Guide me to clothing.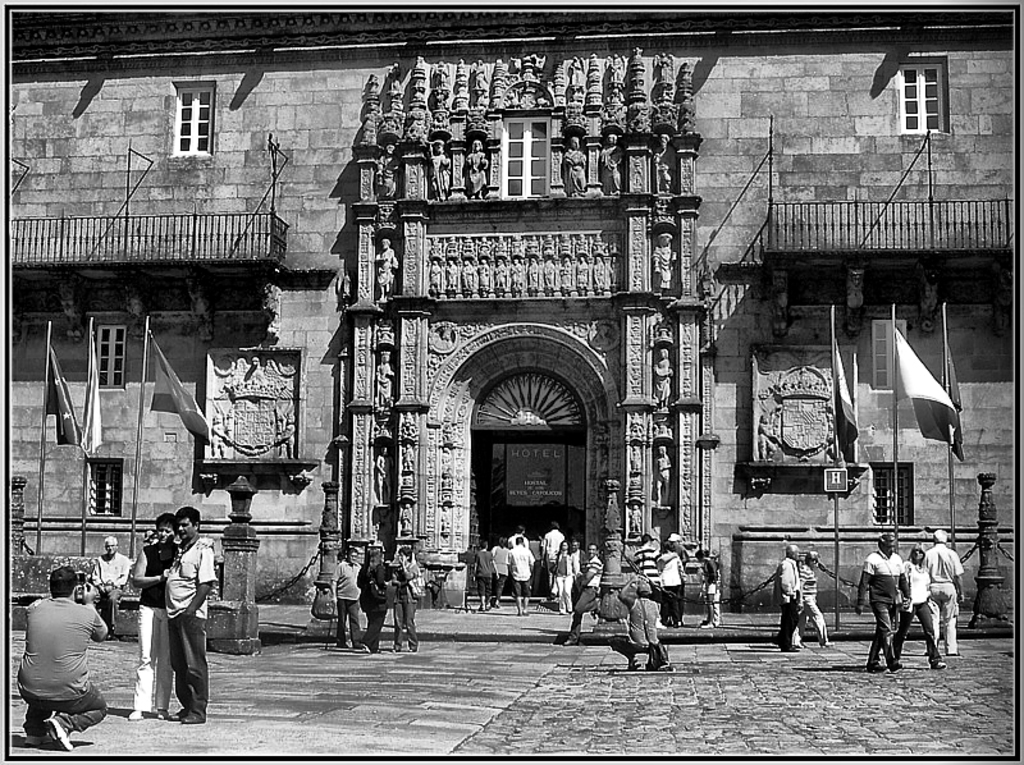
Guidance: BBox(659, 551, 690, 619).
